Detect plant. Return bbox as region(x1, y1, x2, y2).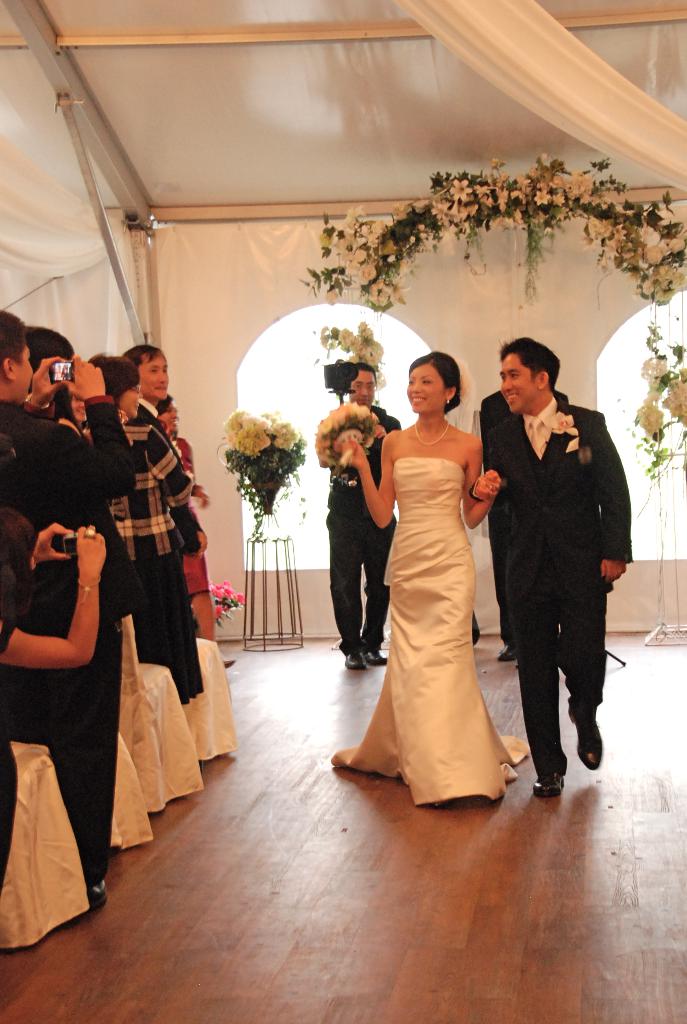
region(214, 583, 252, 637).
